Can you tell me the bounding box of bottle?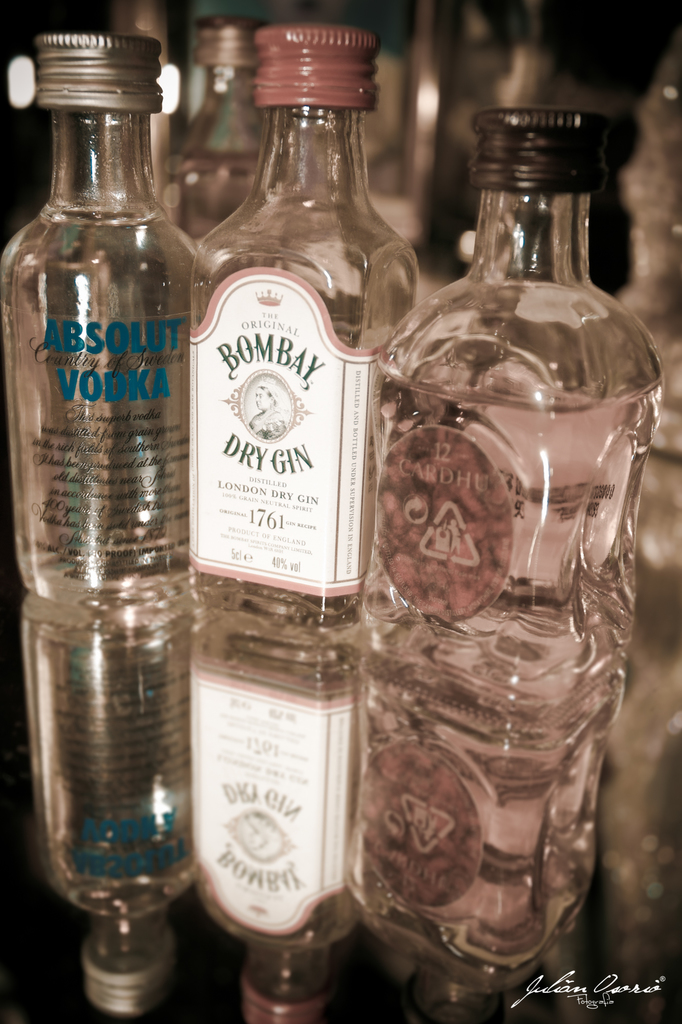
<bbox>5, 37, 205, 620</bbox>.
